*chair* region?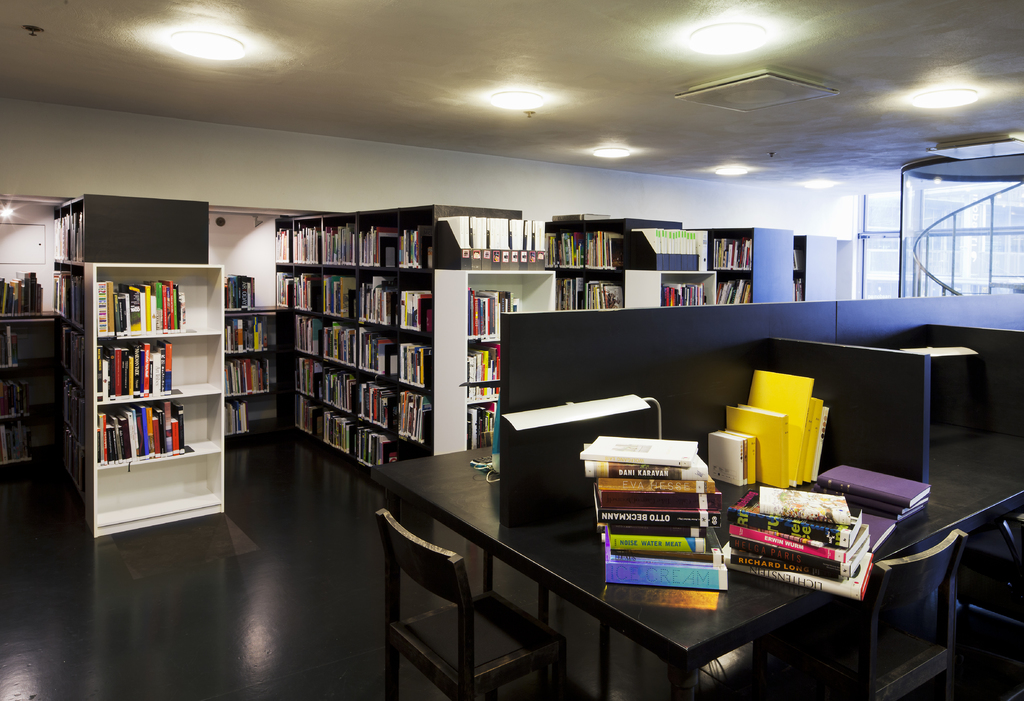
region(954, 520, 1023, 666)
